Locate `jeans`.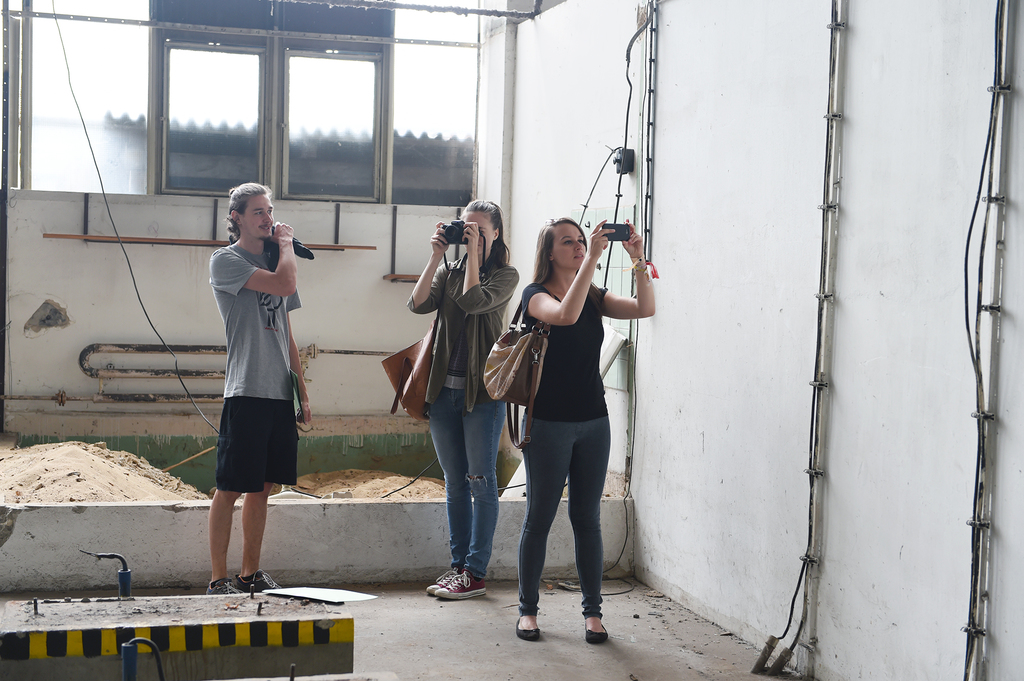
Bounding box: locate(516, 412, 608, 616).
